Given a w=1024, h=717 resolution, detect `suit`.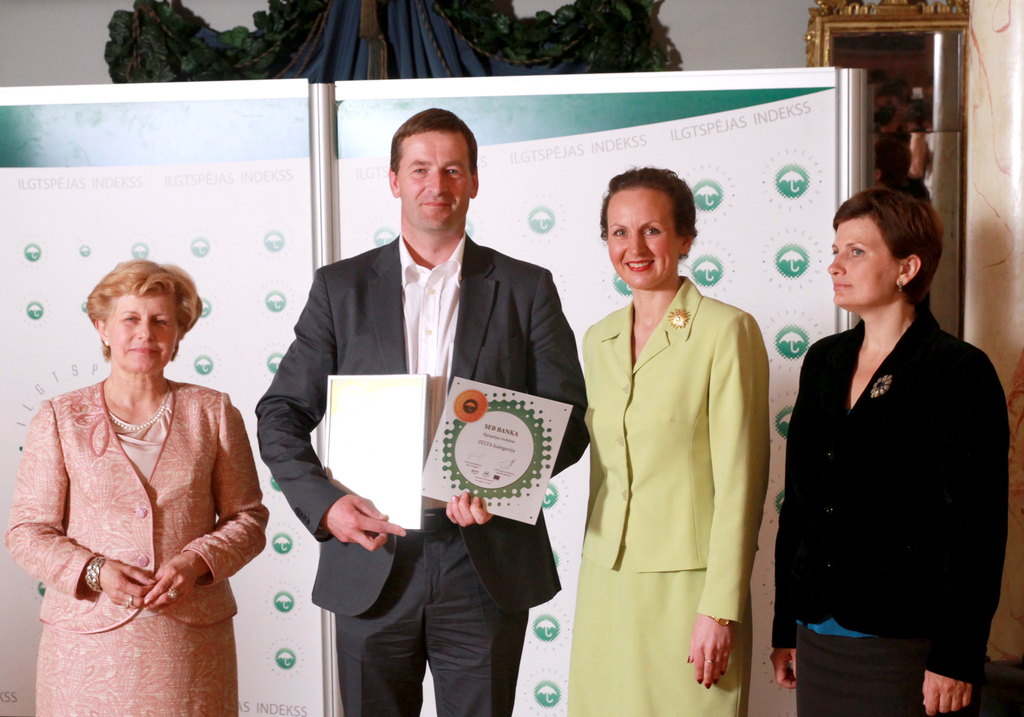
<region>579, 276, 774, 625</region>.
